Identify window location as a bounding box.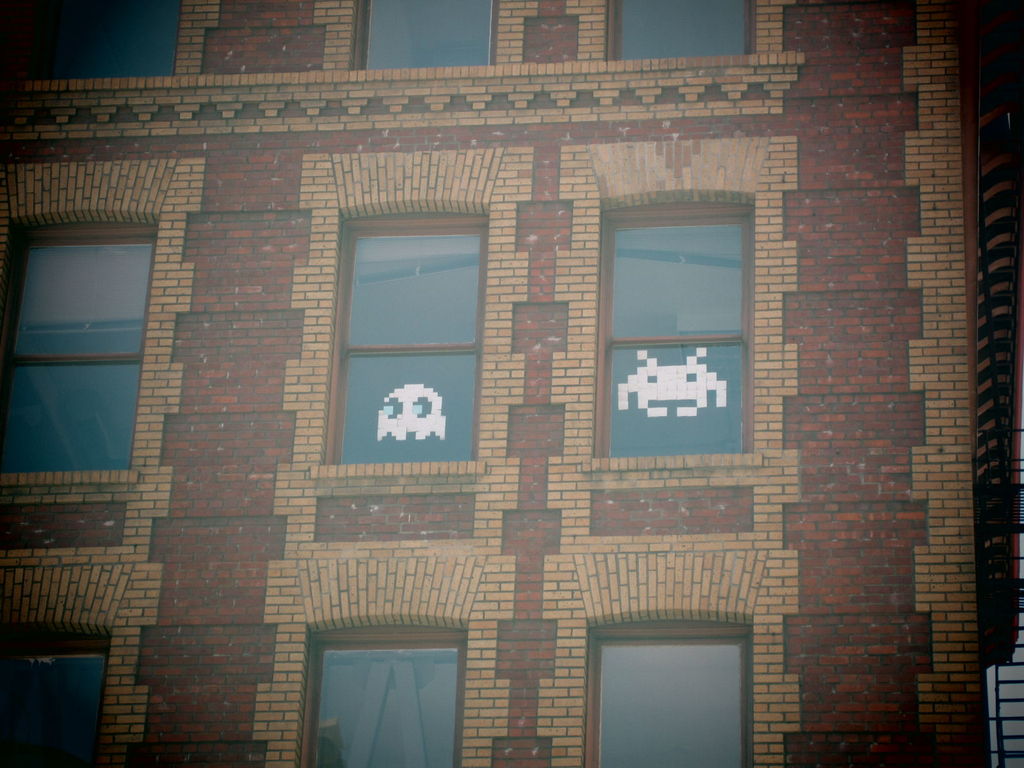
<region>3, 1, 180, 90</region>.
